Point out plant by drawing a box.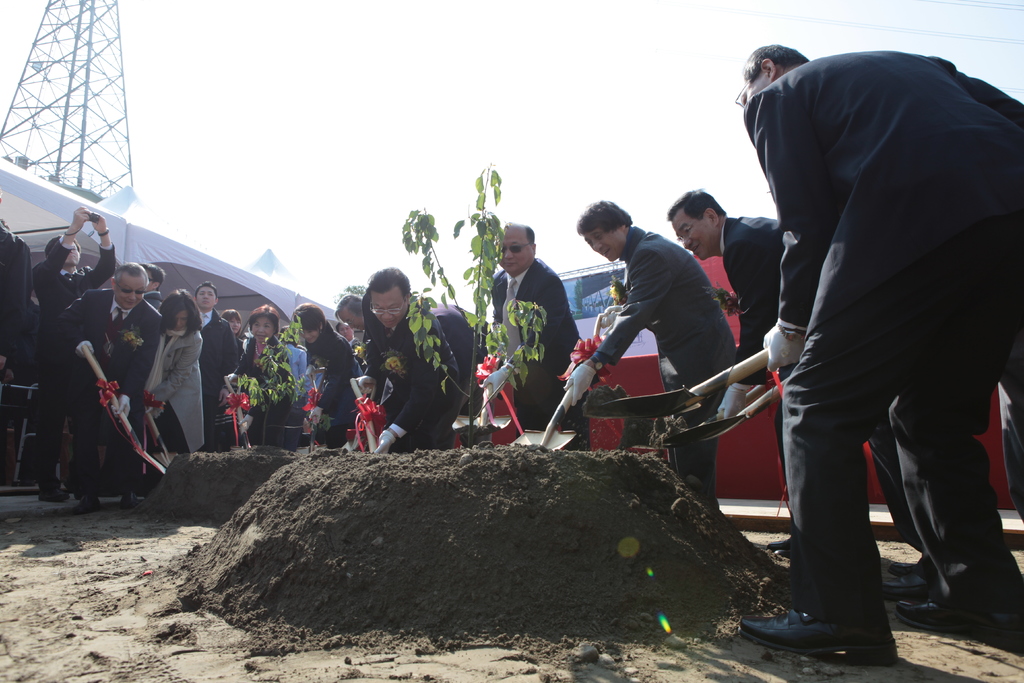
crop(241, 316, 312, 445).
